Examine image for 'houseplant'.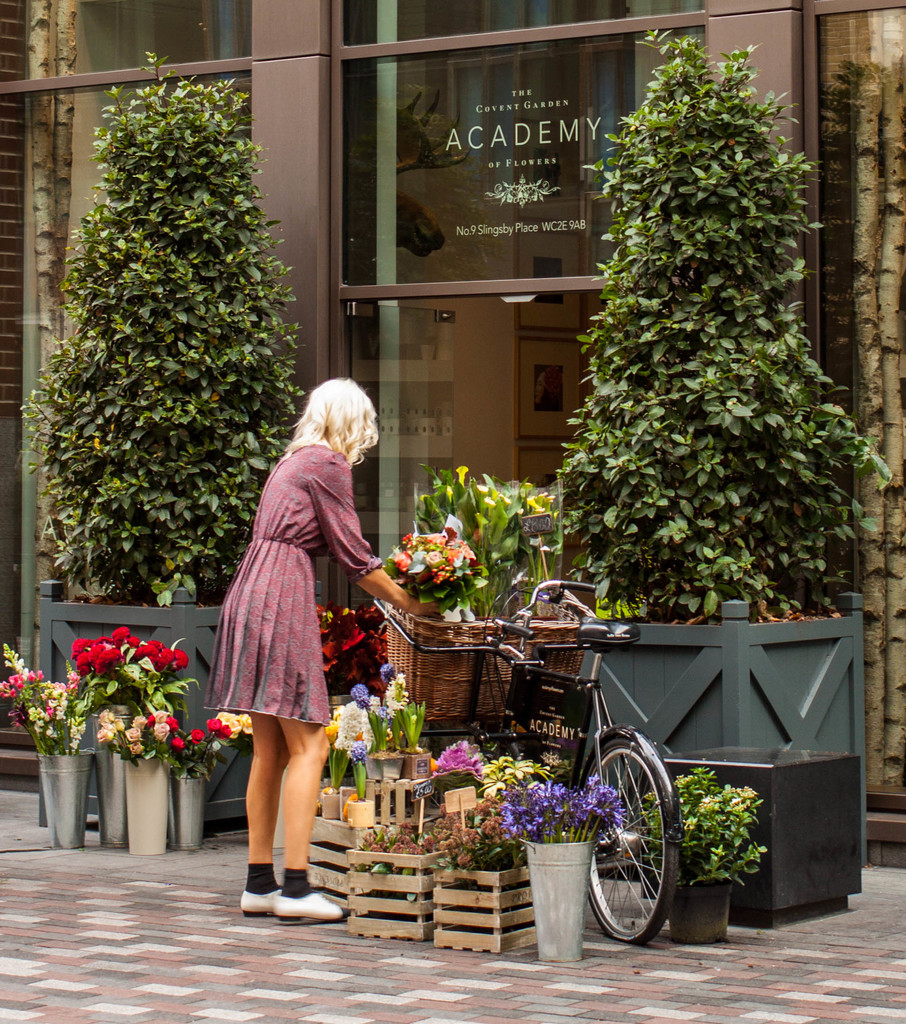
Examination result: l=93, t=710, r=174, b=861.
